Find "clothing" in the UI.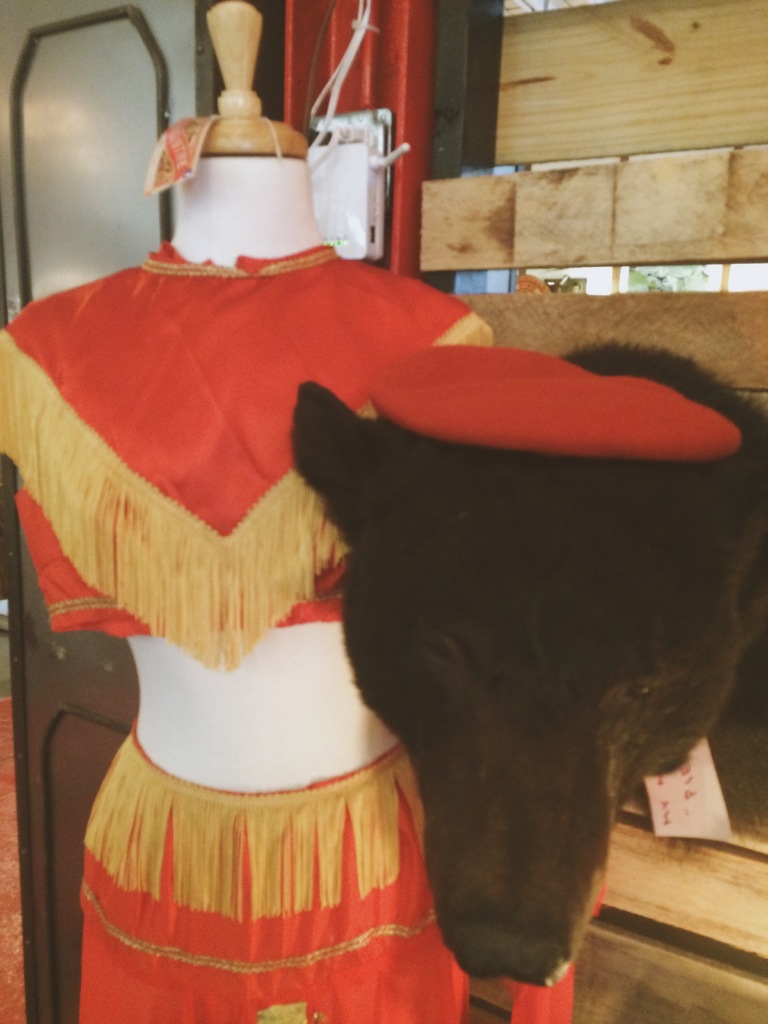
UI element at Rect(20, 236, 501, 659).
